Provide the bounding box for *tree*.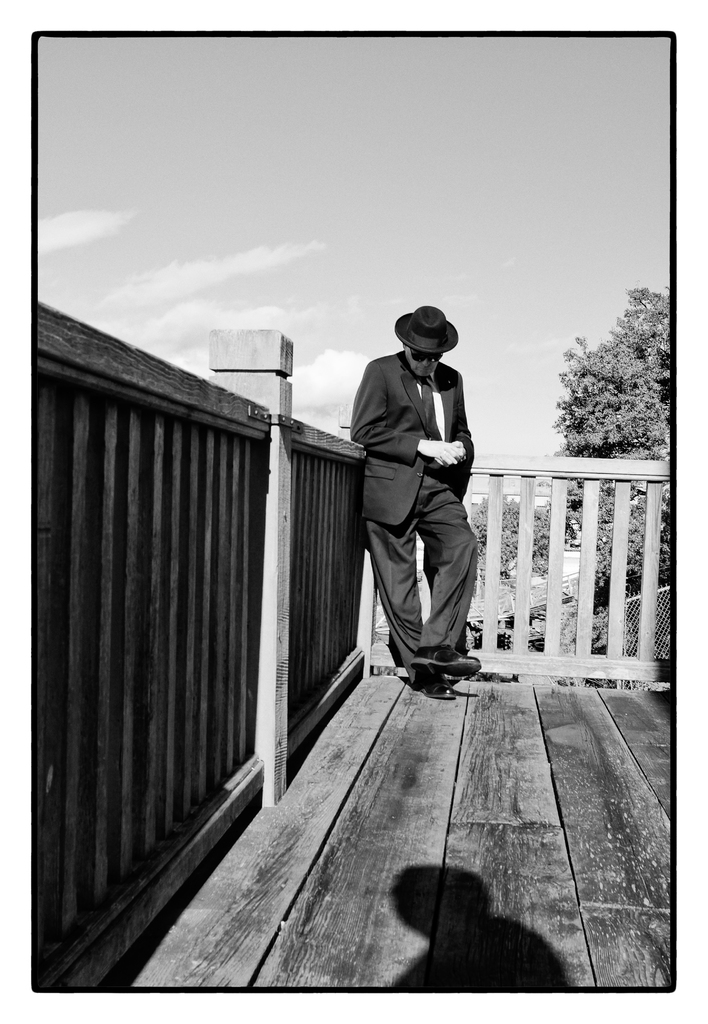
[left=559, top=276, right=675, bottom=468].
